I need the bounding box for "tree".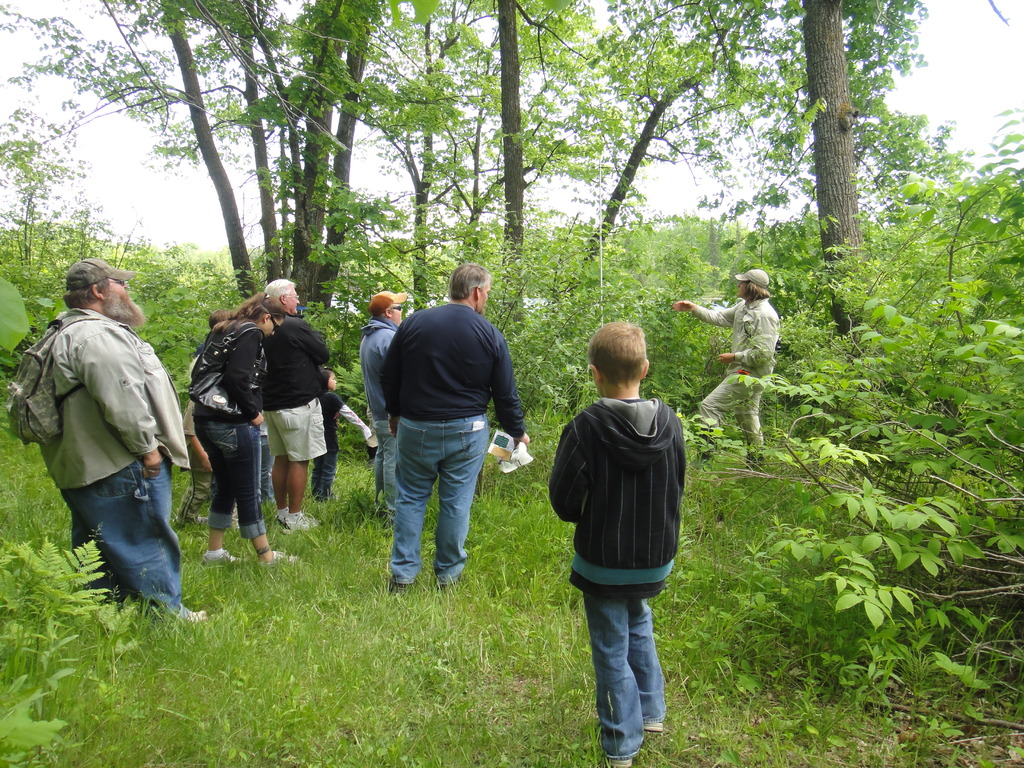
Here it is: (753, 156, 1004, 632).
